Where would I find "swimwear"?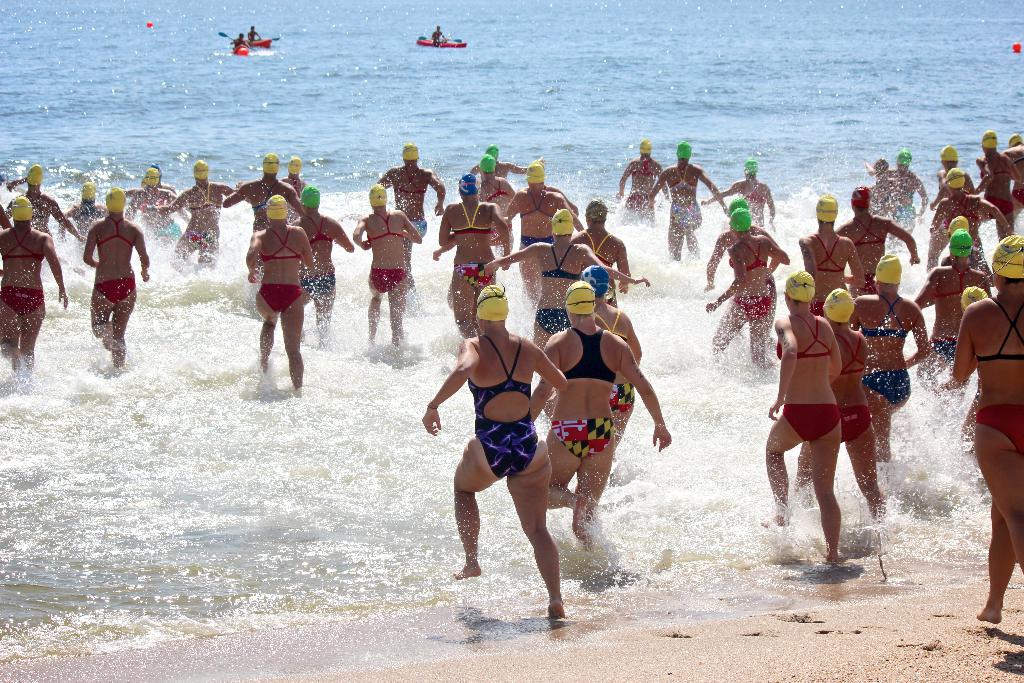
At x1=870, y1=368, x2=912, y2=406.
